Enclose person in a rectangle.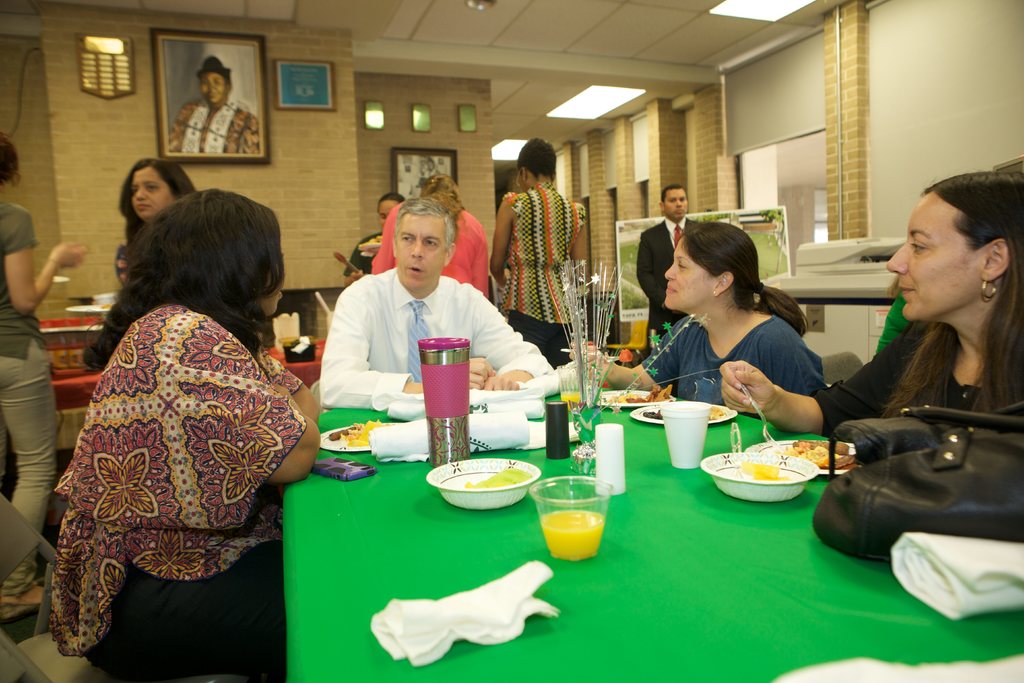
{"left": 365, "top": 173, "right": 488, "bottom": 298}.
